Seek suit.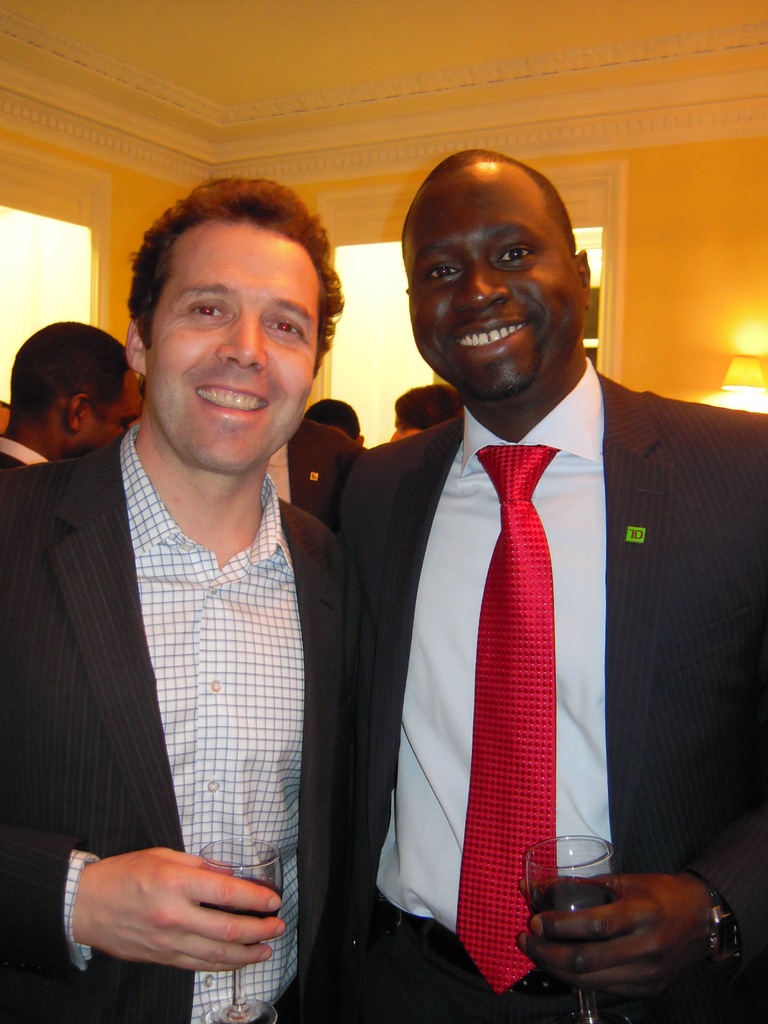
(x1=0, y1=424, x2=378, y2=1023).
